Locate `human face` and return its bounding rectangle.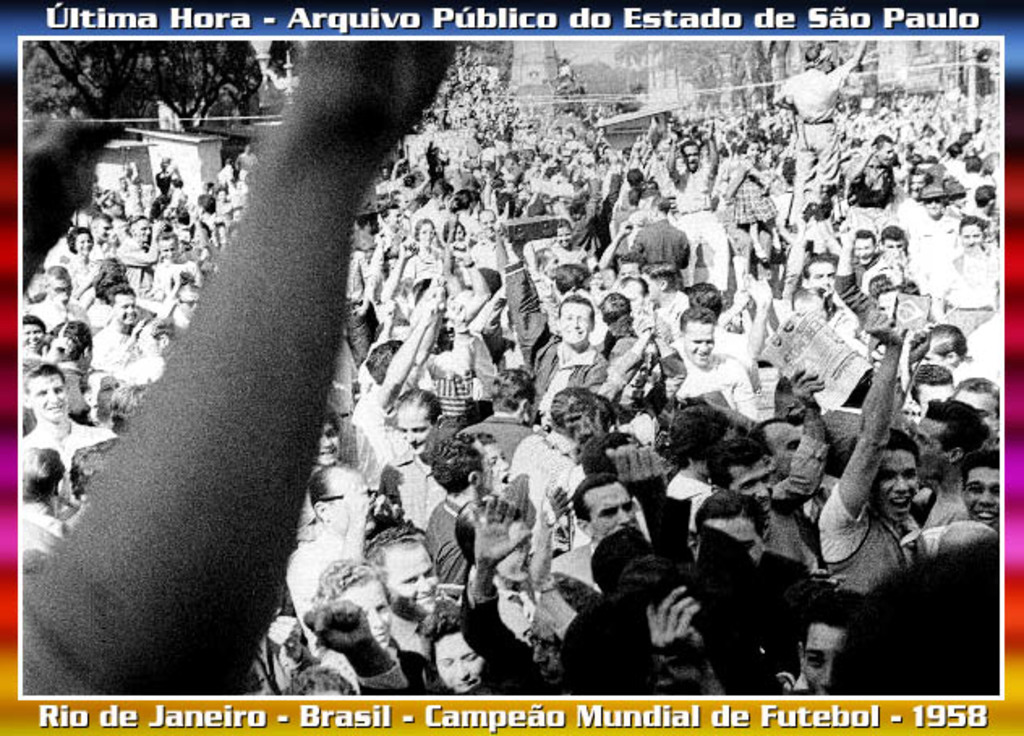
x1=399, y1=421, x2=433, y2=457.
